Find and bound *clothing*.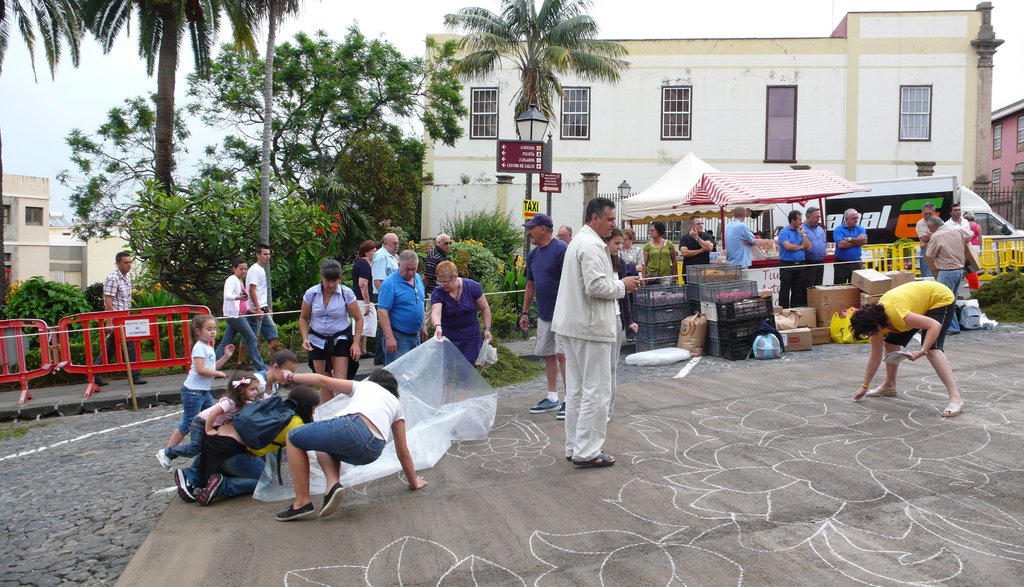
Bound: crop(797, 220, 829, 293).
